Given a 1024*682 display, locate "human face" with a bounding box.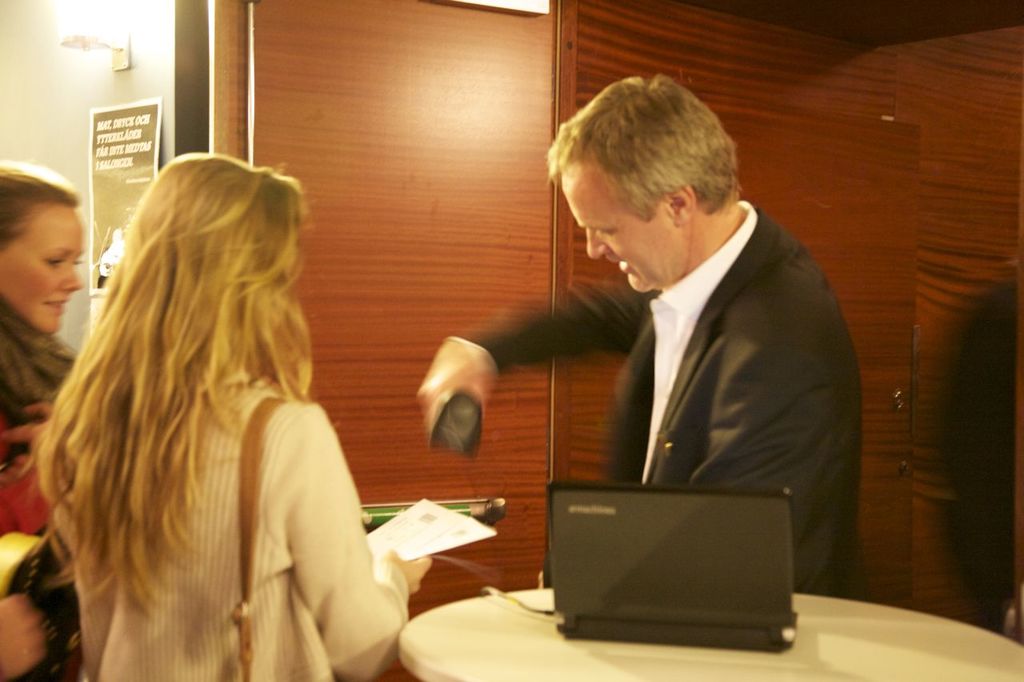
Located: locate(0, 205, 85, 336).
